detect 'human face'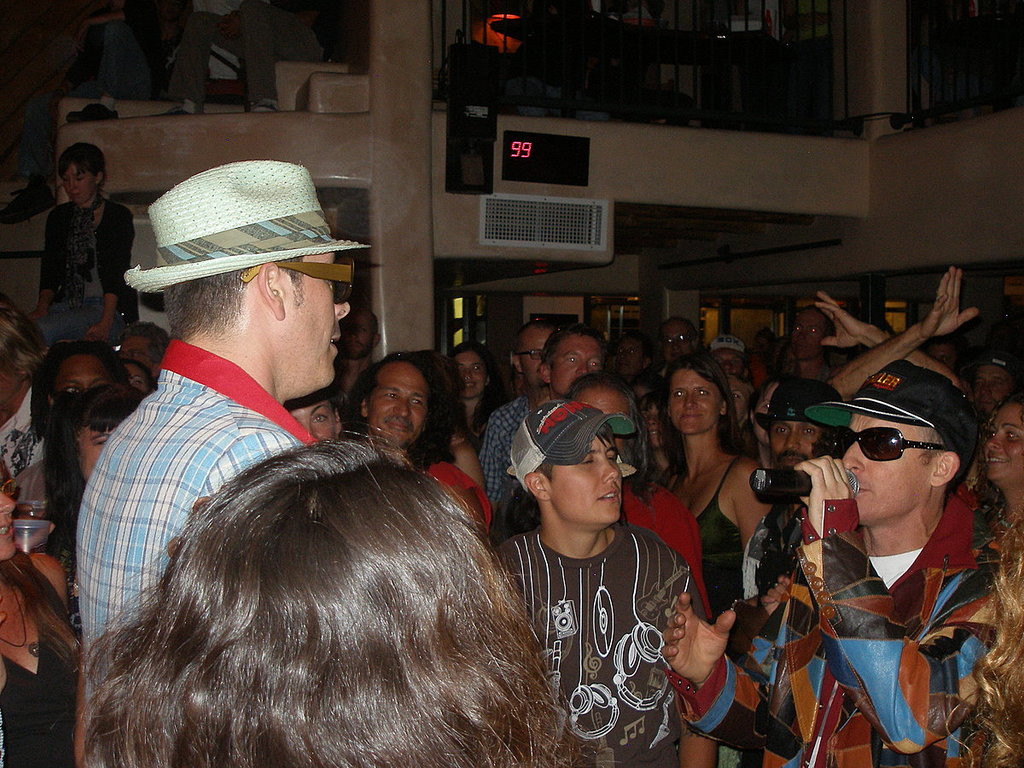
664, 323, 693, 360
